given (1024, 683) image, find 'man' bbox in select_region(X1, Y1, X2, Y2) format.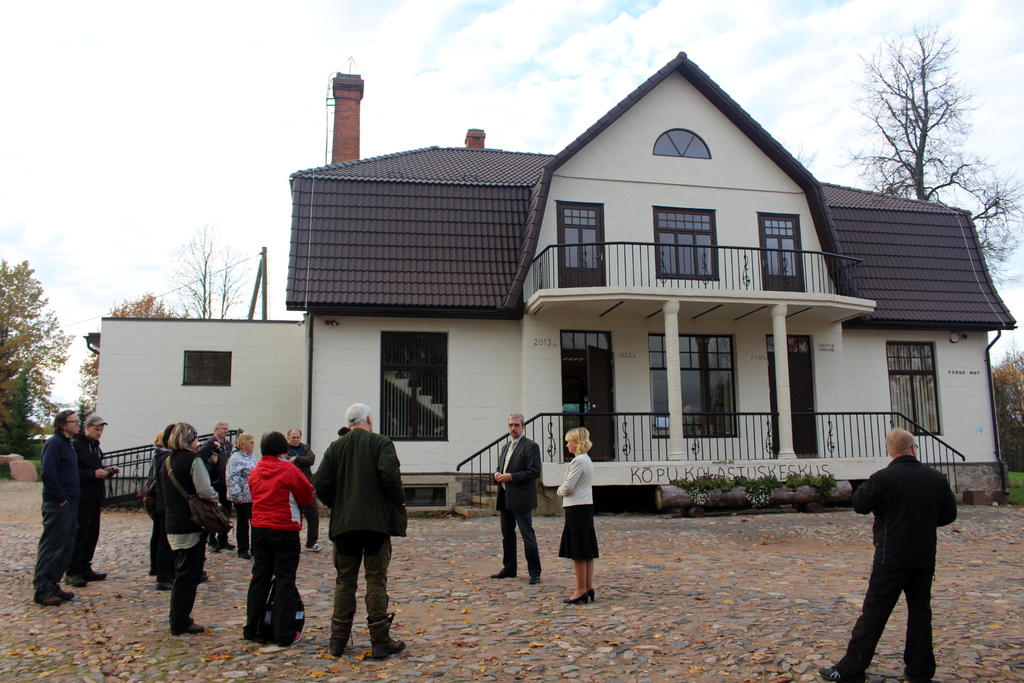
select_region(847, 418, 964, 675).
